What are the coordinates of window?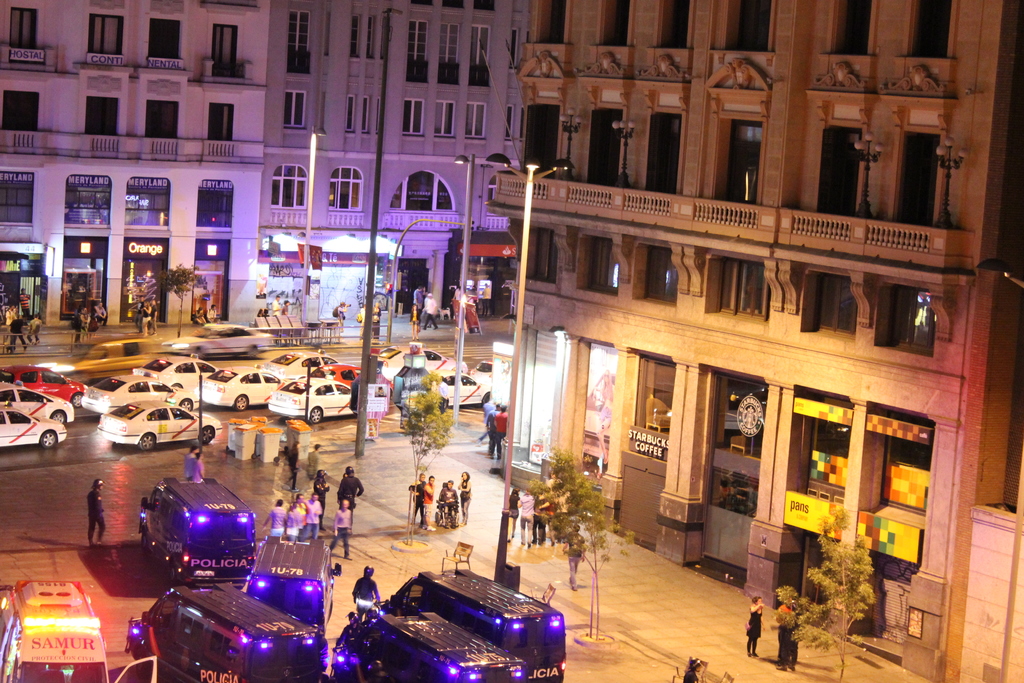
900, 129, 931, 230.
